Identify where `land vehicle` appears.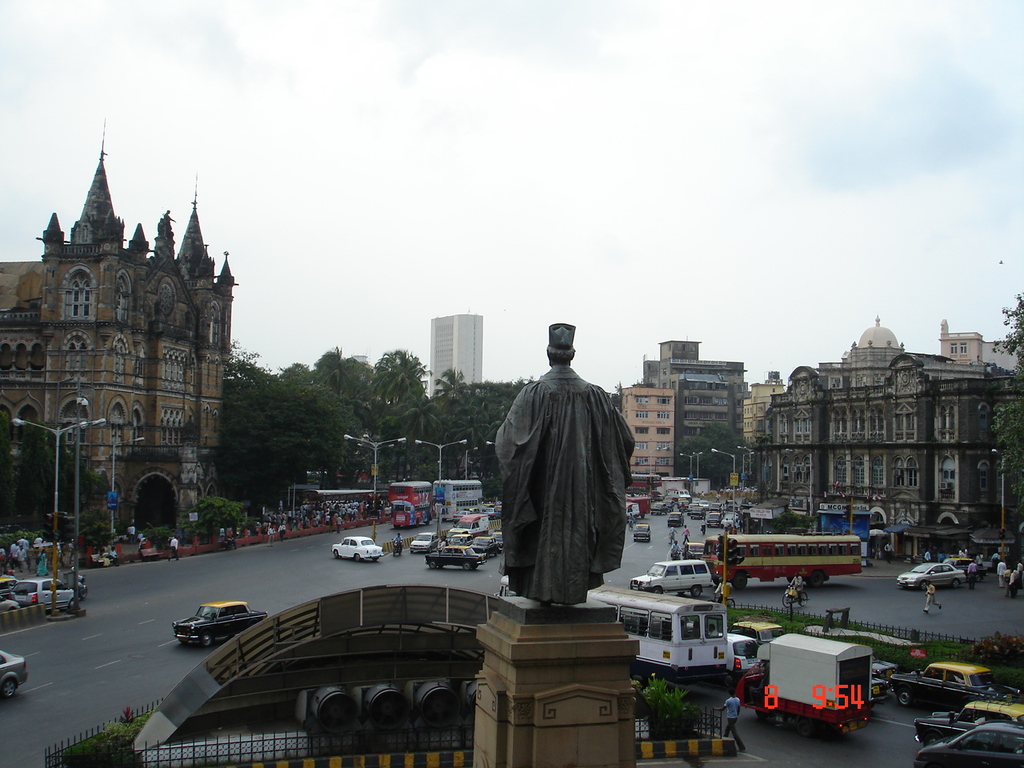
Appears at (632,519,652,544).
